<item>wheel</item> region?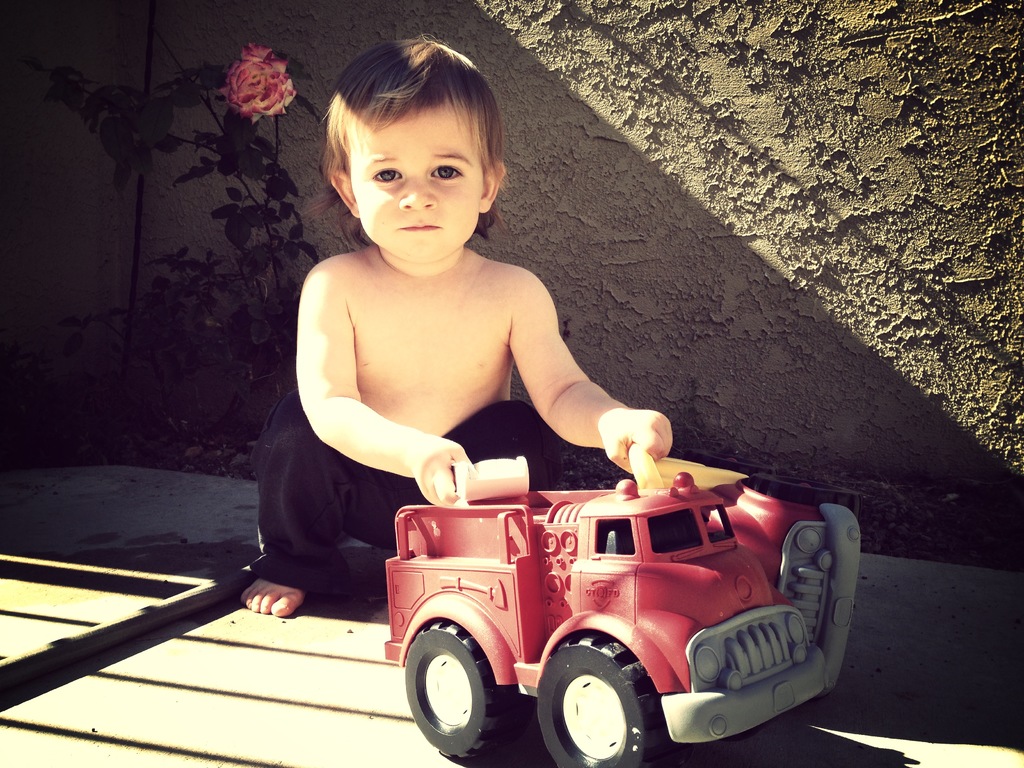
box=[535, 632, 673, 767]
